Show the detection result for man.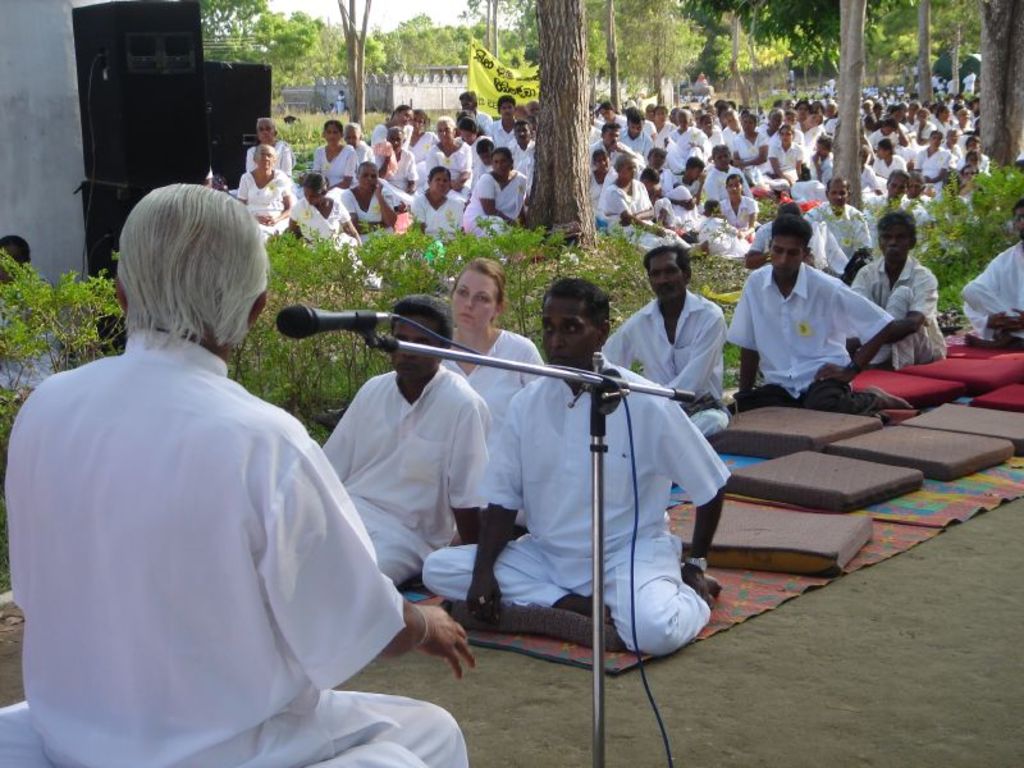
x1=507, y1=116, x2=536, y2=179.
